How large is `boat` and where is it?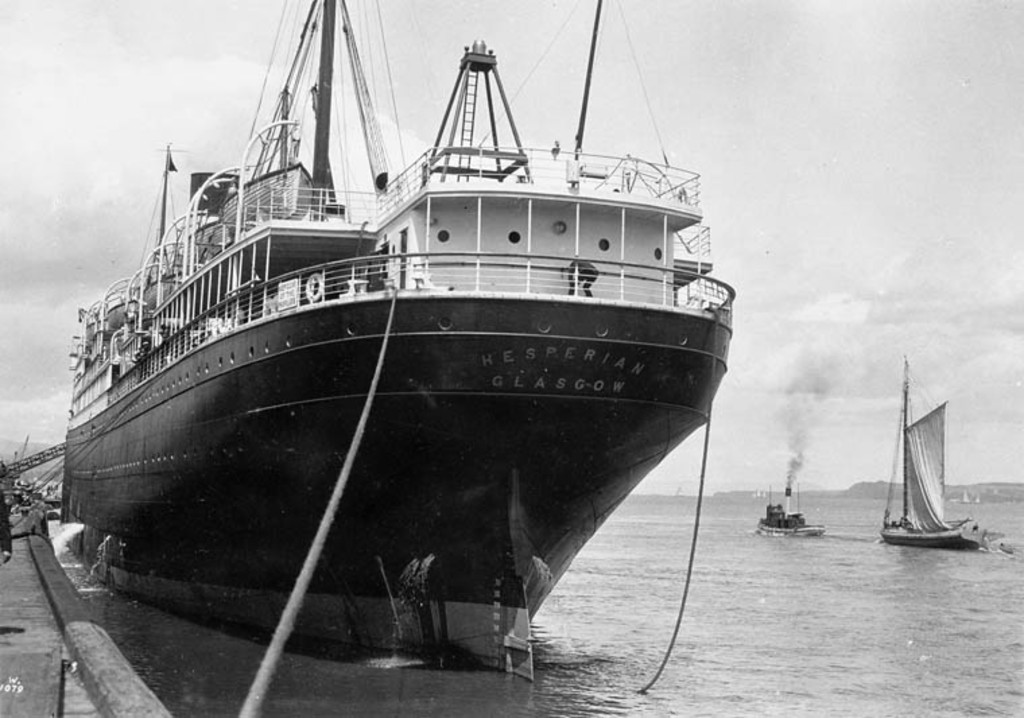
Bounding box: region(771, 467, 817, 540).
